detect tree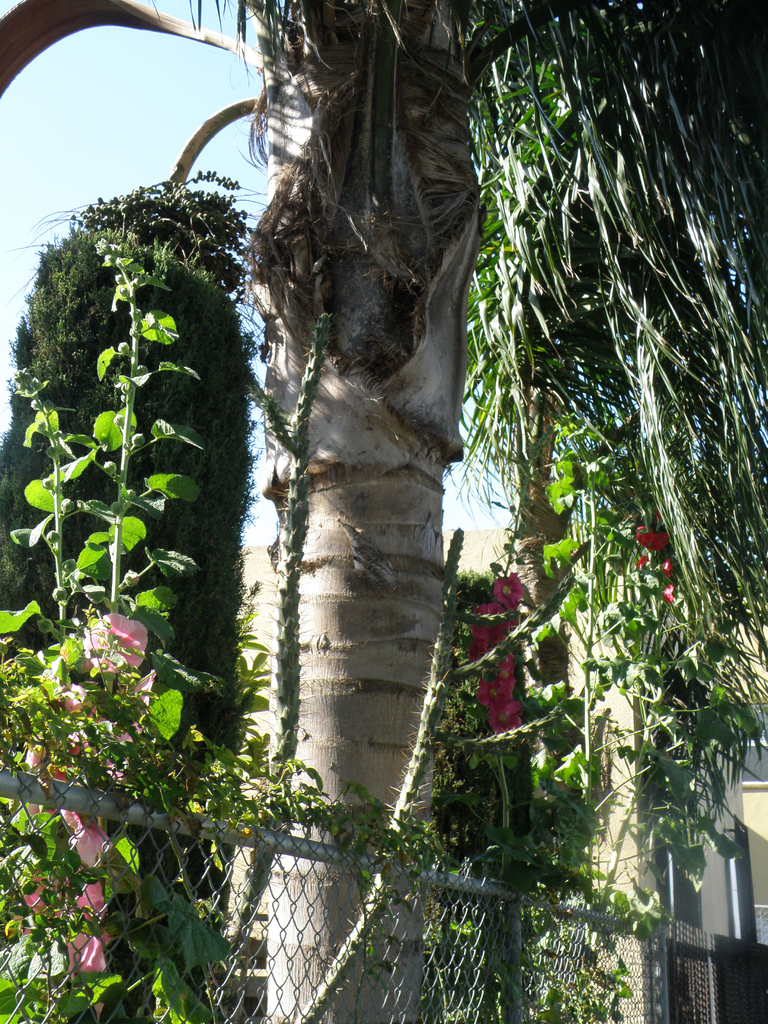
(0,237,182,1016)
